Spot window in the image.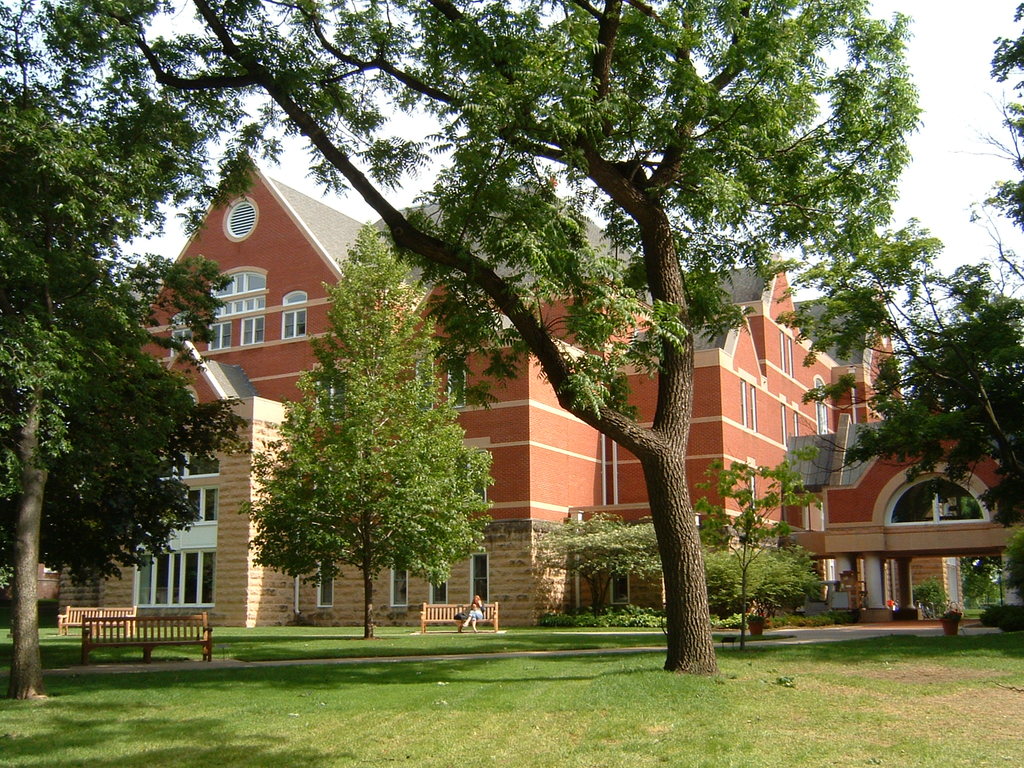
window found at x1=282, y1=291, x2=307, y2=339.
